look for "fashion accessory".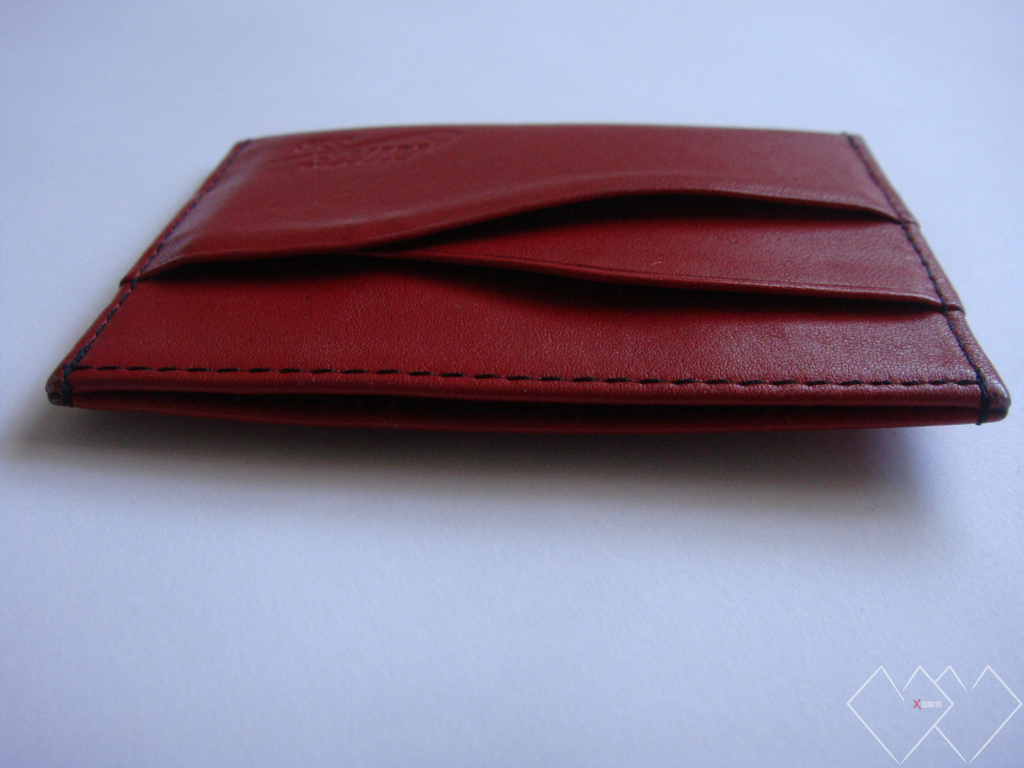
Found: <box>45,122,1009,438</box>.
